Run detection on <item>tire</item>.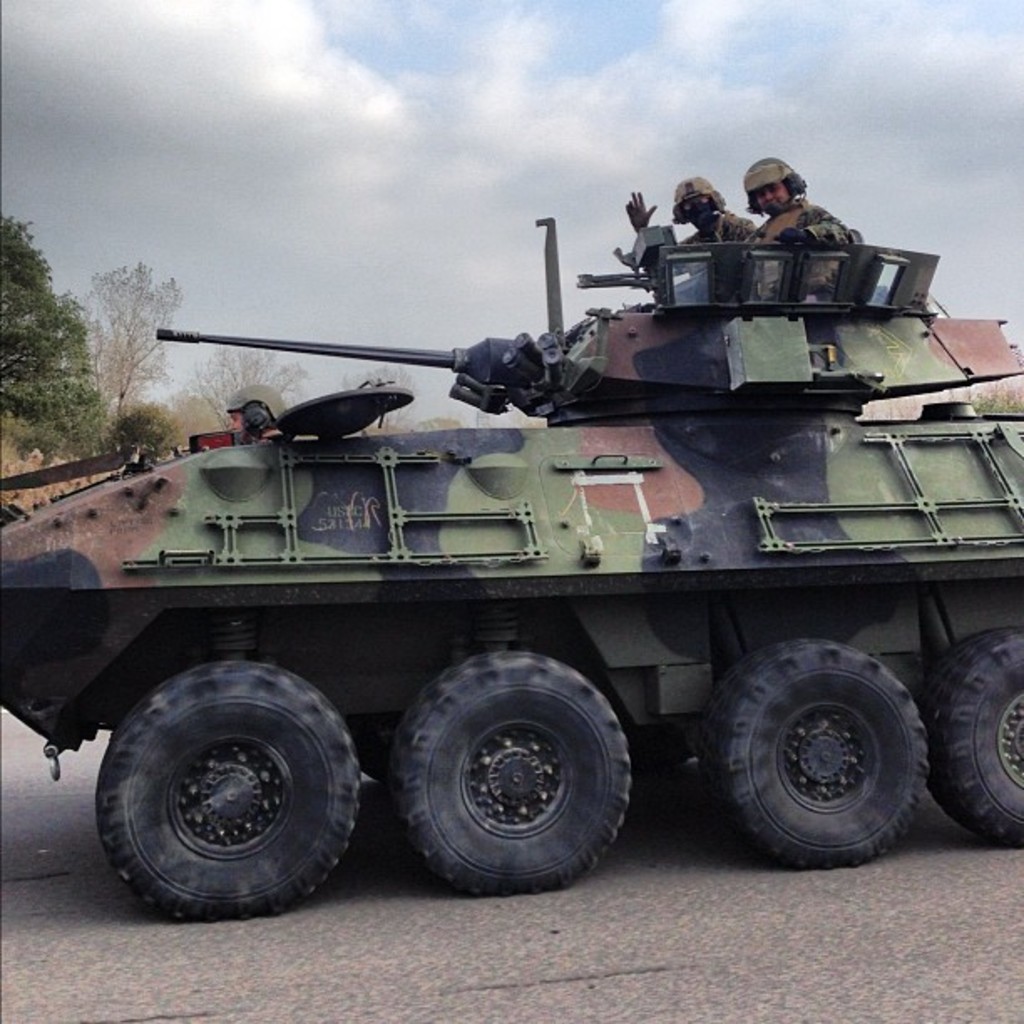
Result: crop(392, 649, 629, 899).
